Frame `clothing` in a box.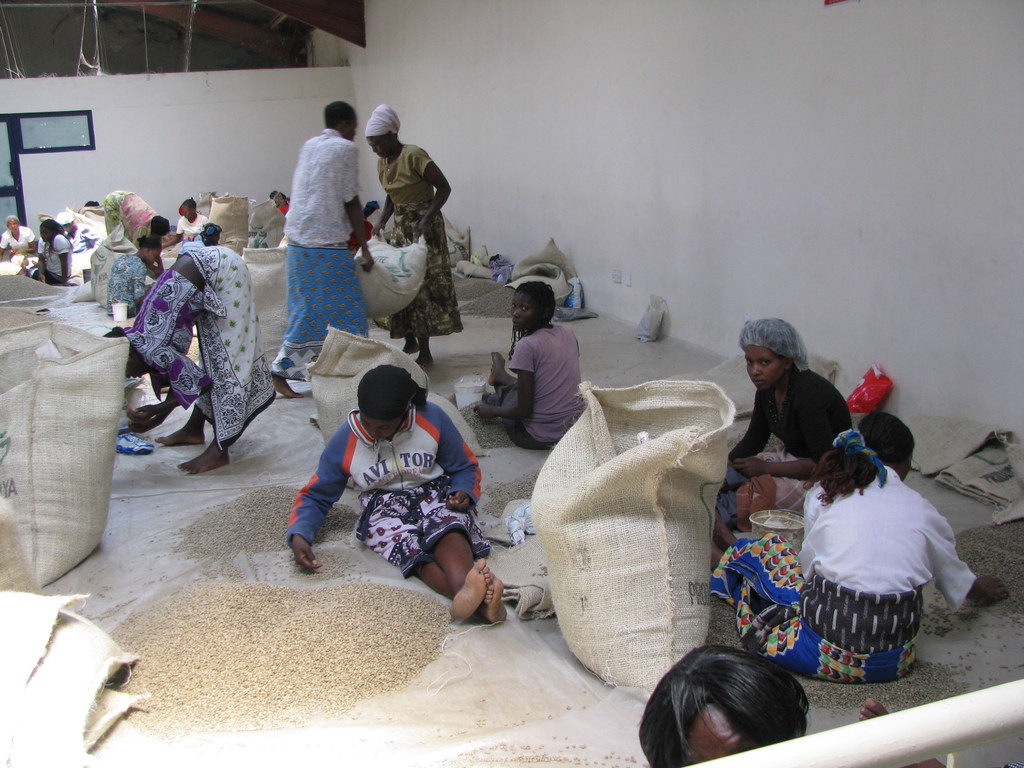
{"left": 0, "top": 228, "right": 34, "bottom": 264}.
